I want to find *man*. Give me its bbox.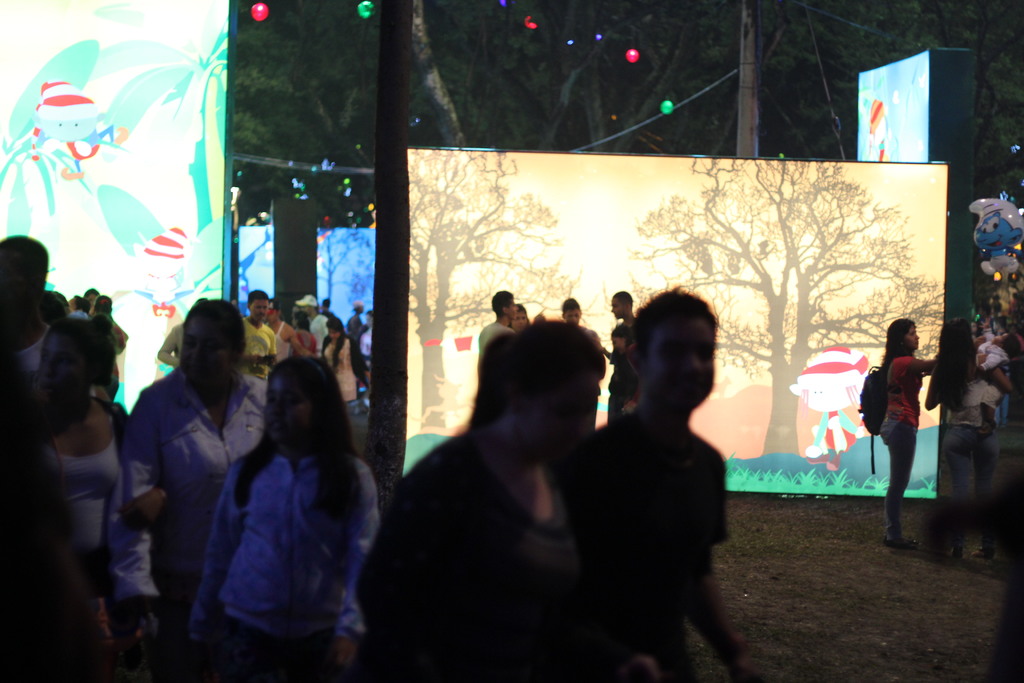
Rect(299, 288, 329, 352).
